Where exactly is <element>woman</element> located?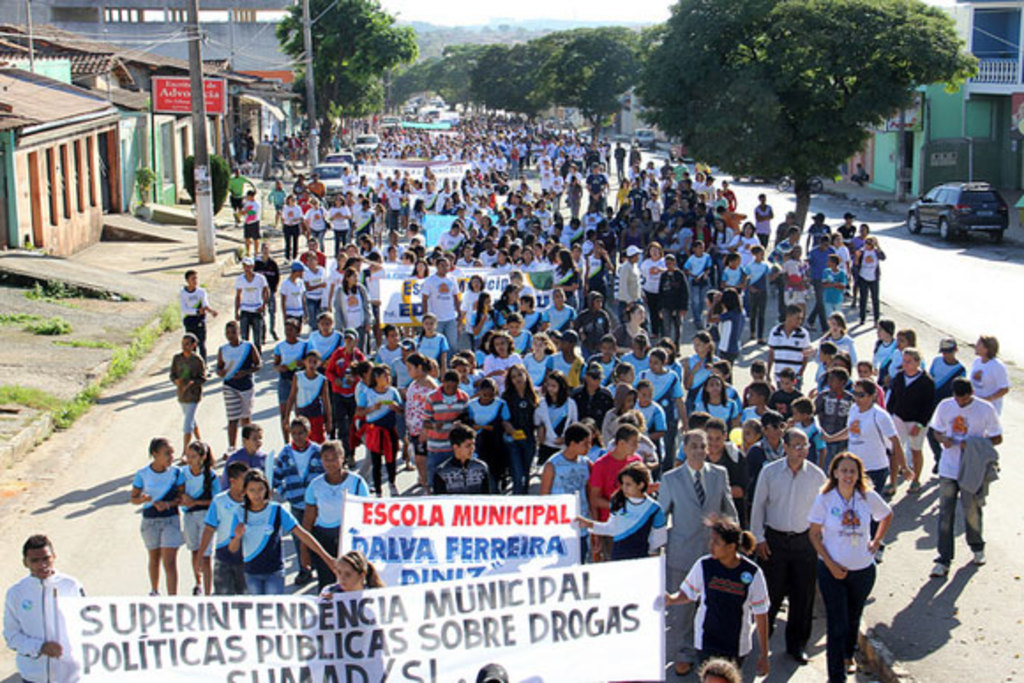
Its bounding box is region(738, 224, 766, 245).
